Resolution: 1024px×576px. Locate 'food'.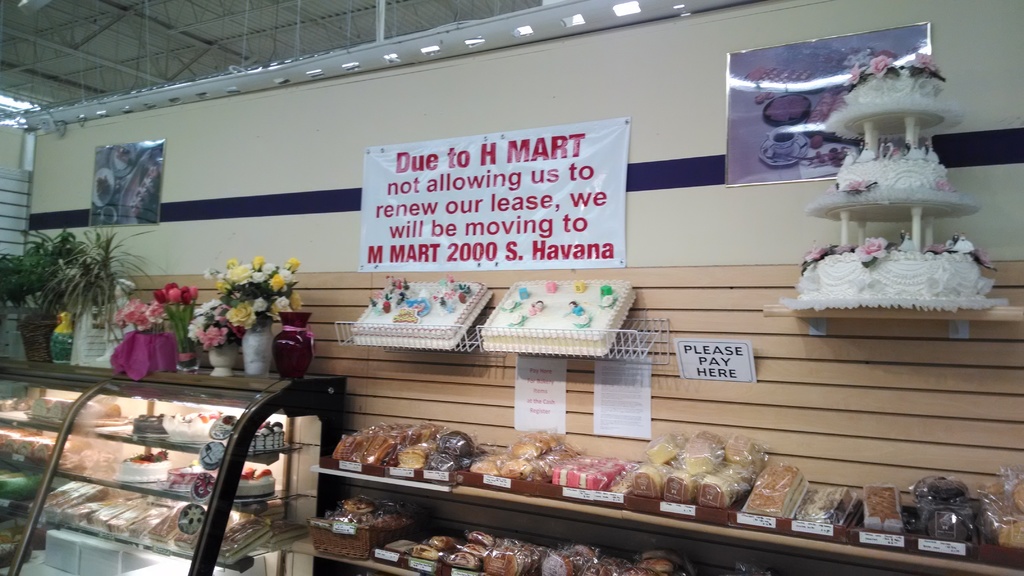
{"left": 797, "top": 235, "right": 996, "bottom": 298}.
